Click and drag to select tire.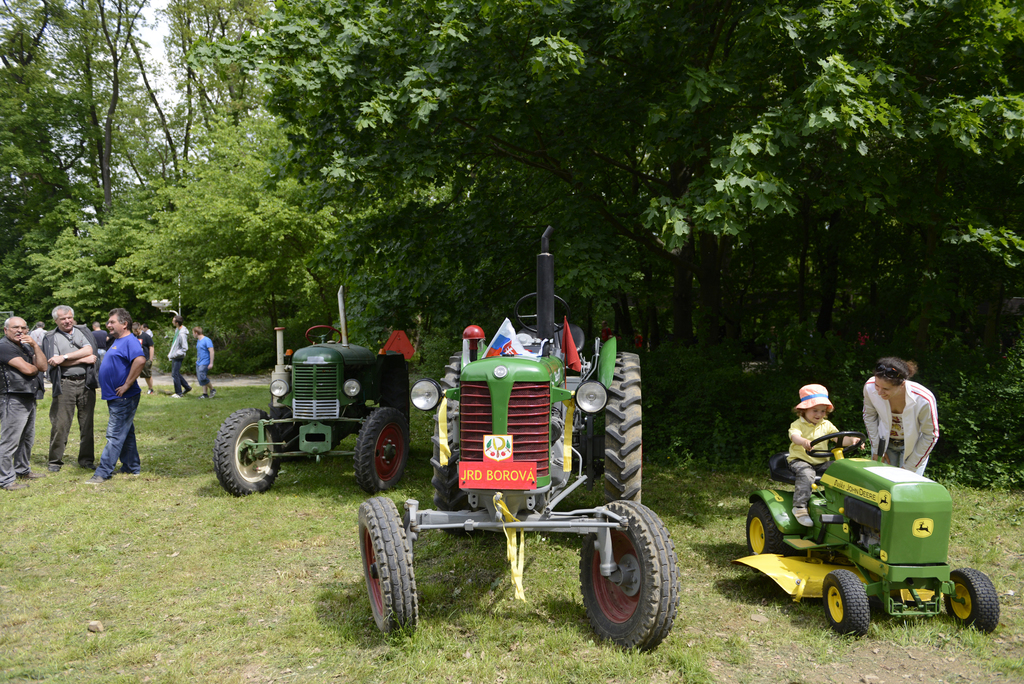
Selection: l=822, t=568, r=869, b=637.
